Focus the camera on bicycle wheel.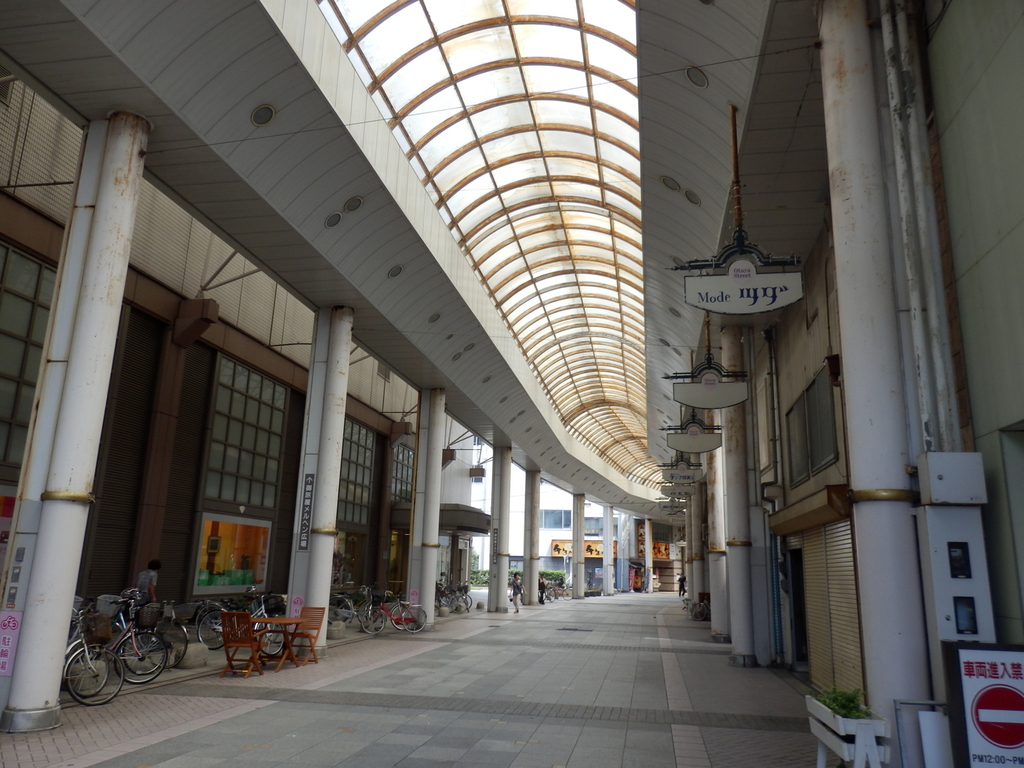
Focus region: x1=563, y1=587, x2=572, y2=600.
